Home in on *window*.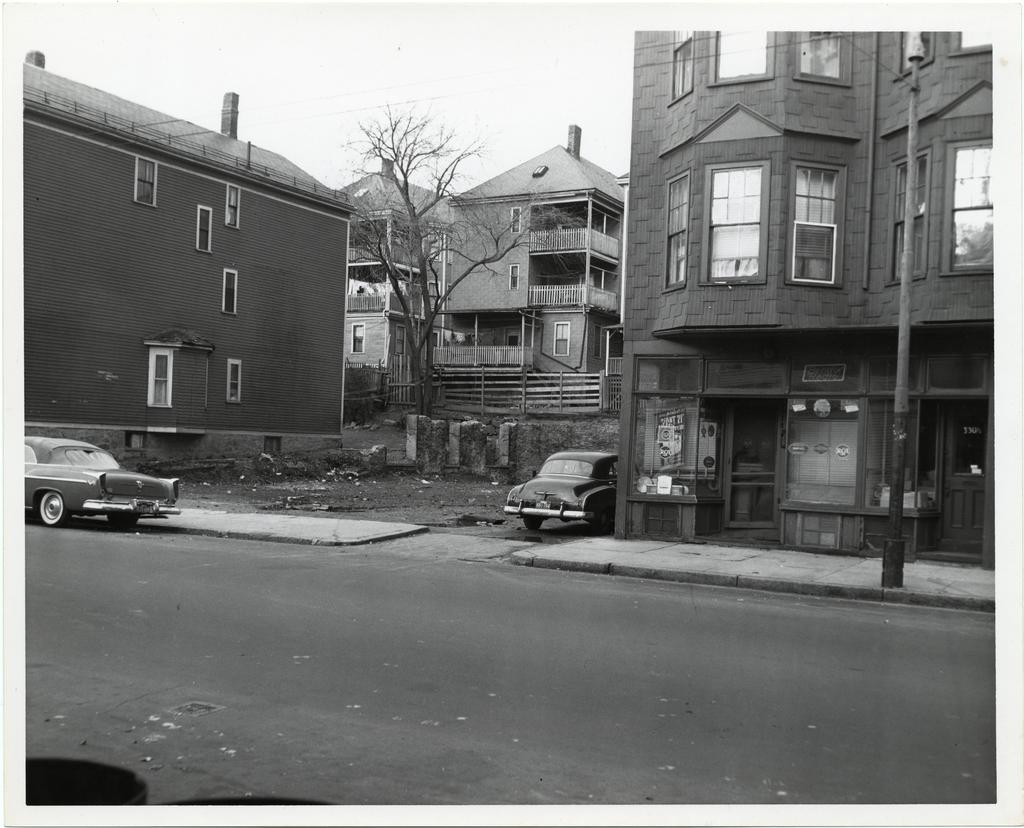
Homed in at box=[226, 362, 243, 403].
